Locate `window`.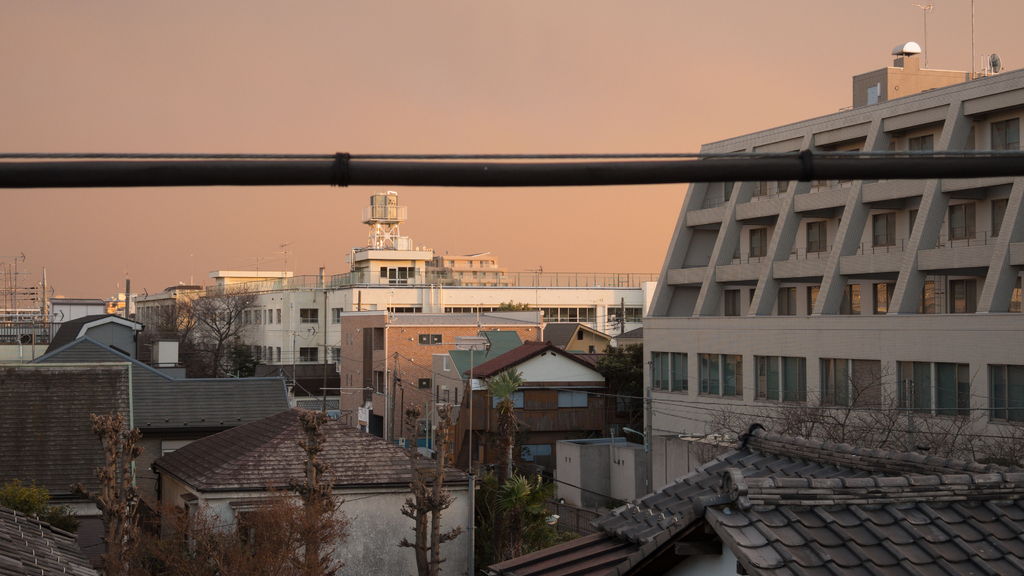
Bounding box: [x1=302, y1=344, x2=319, y2=363].
